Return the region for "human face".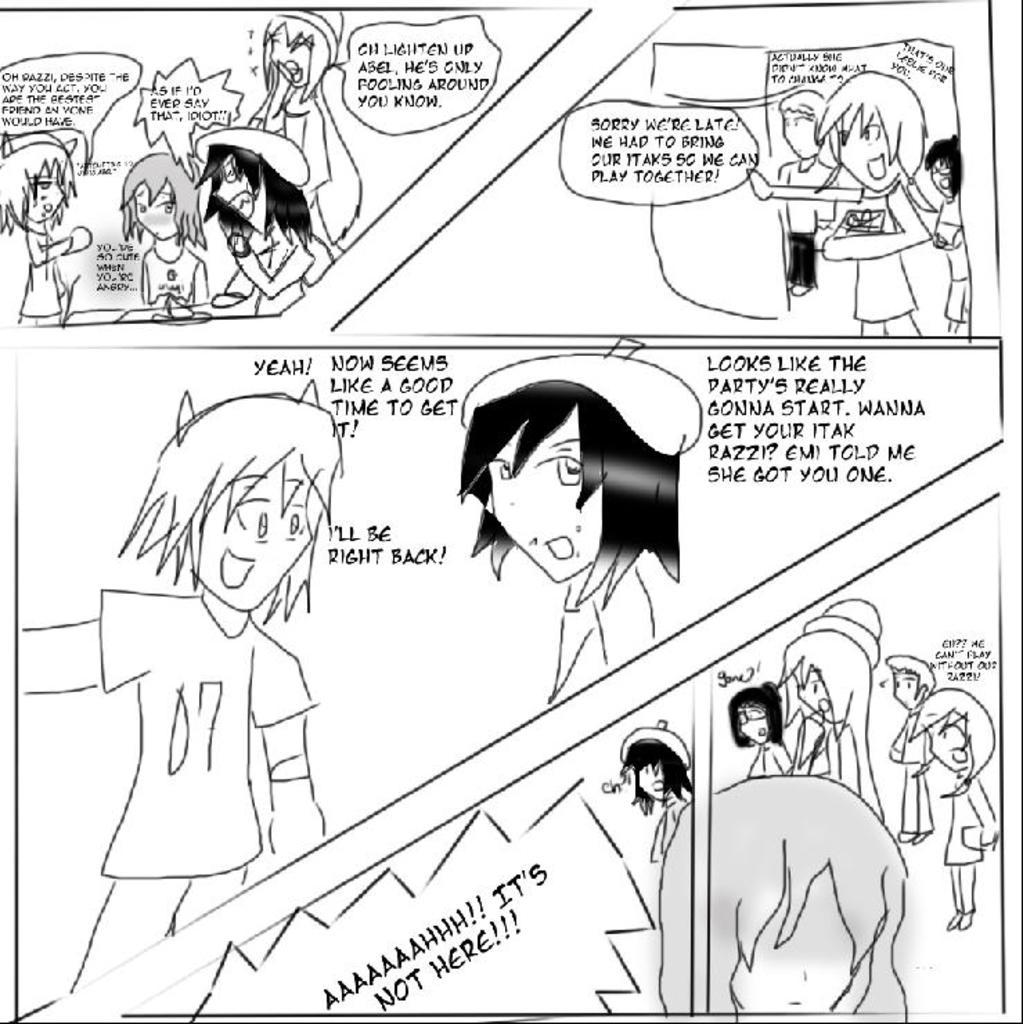
box(11, 166, 62, 221).
